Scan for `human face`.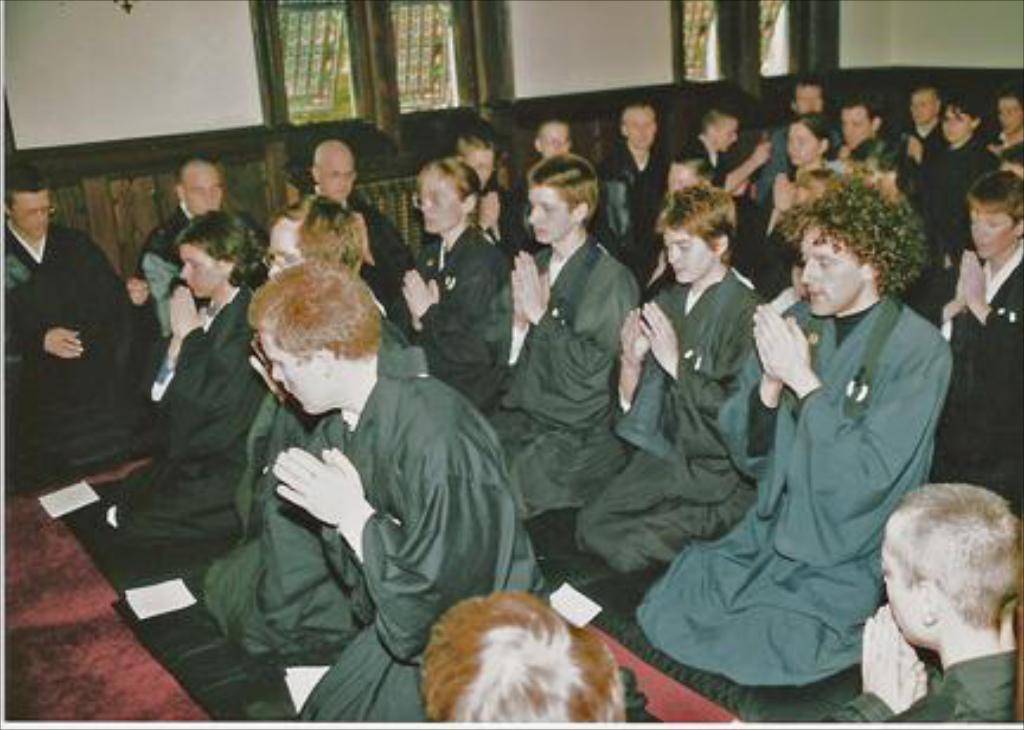
Scan result: 787/126/813/161.
